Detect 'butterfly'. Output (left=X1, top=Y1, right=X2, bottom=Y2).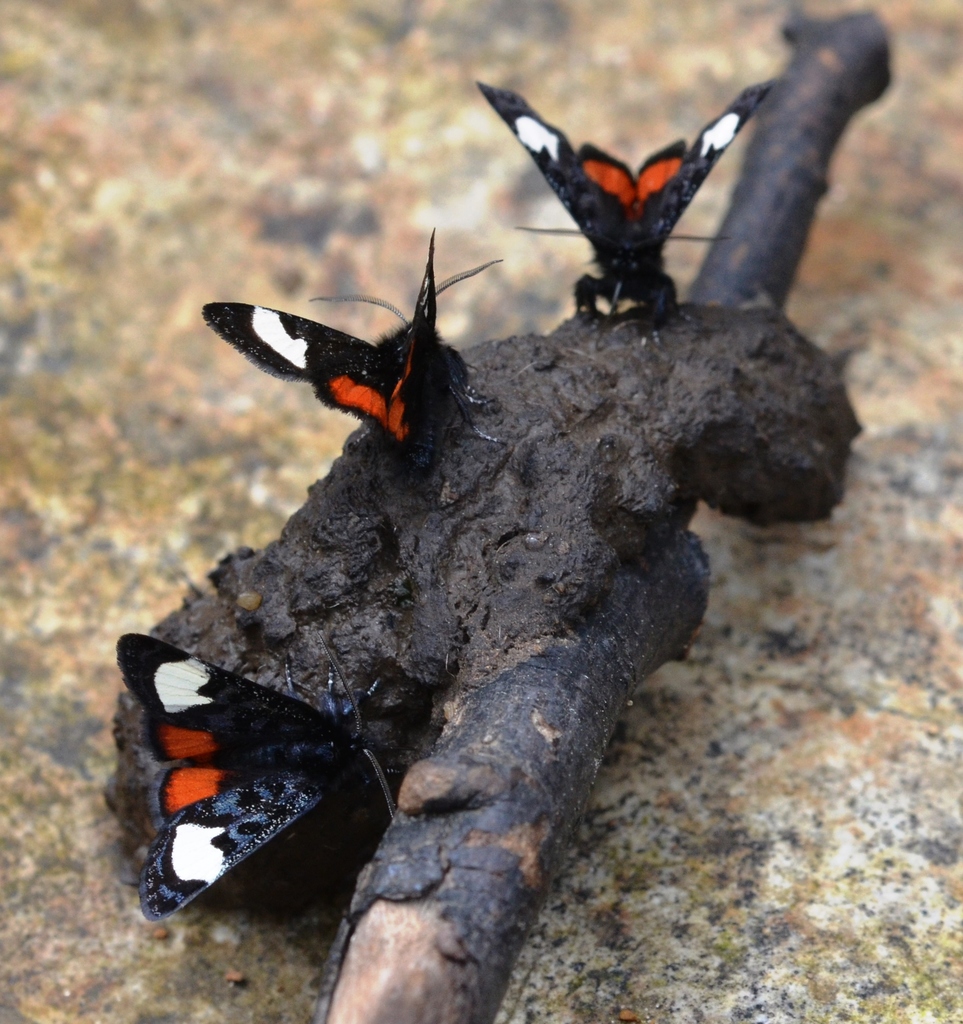
(left=225, top=226, right=485, bottom=466).
